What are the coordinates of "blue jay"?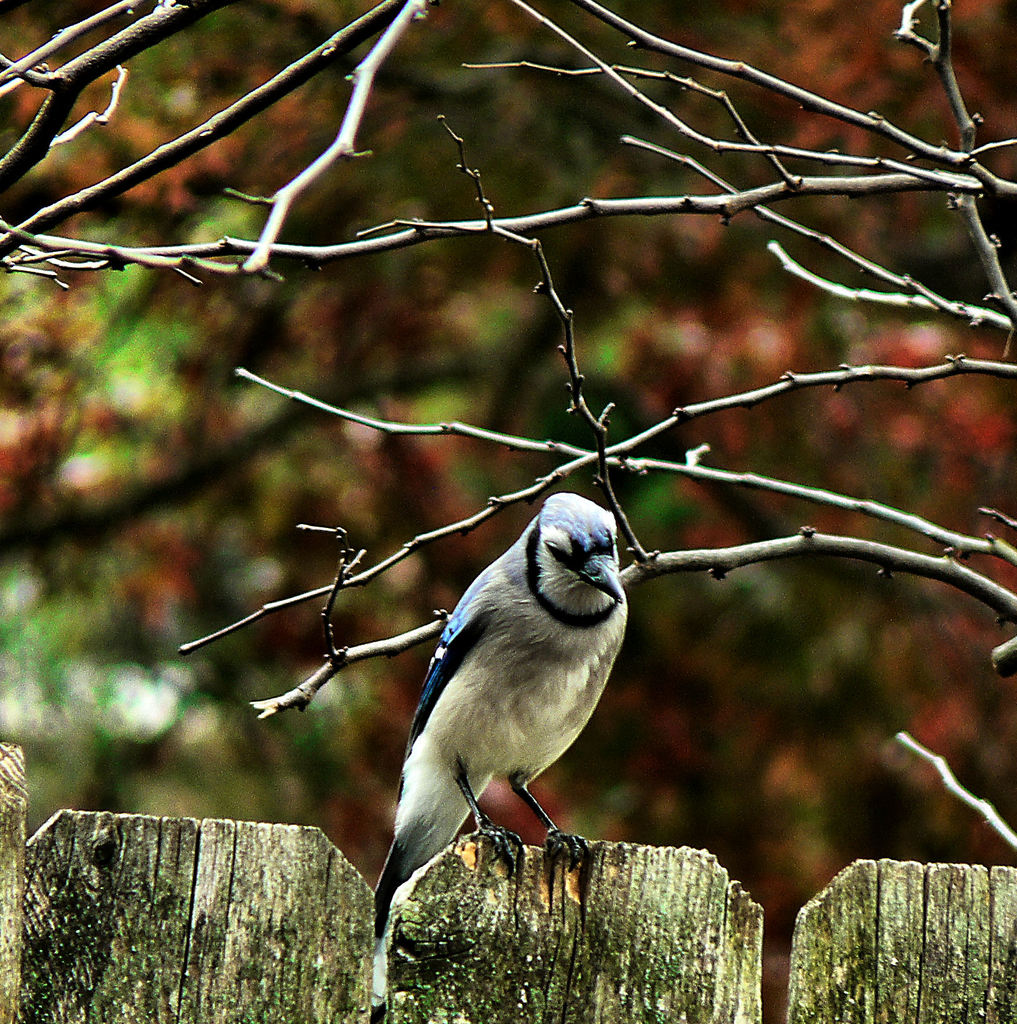
(x1=371, y1=492, x2=634, y2=938).
